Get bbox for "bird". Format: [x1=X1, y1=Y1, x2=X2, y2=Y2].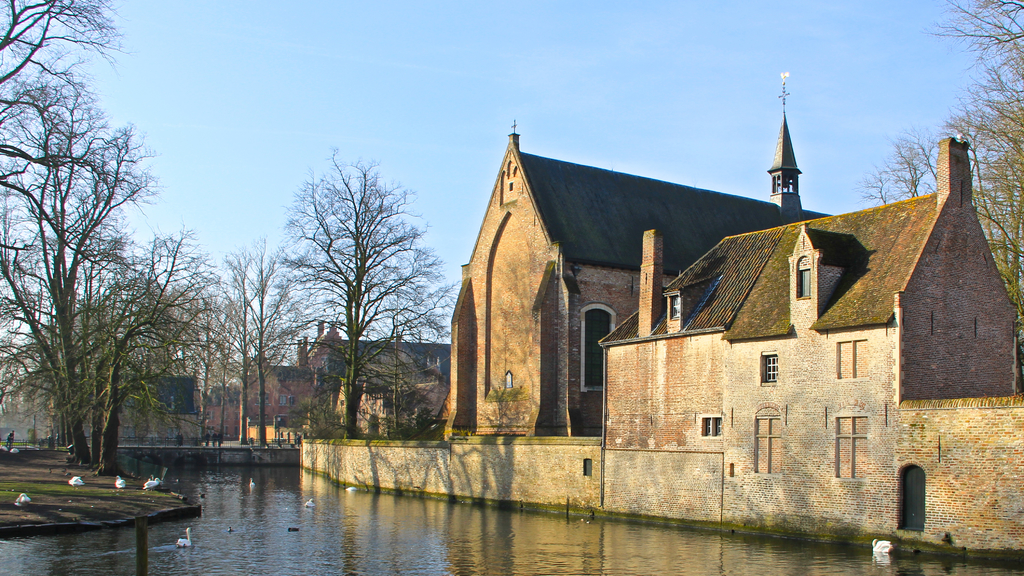
[x1=114, y1=474, x2=125, y2=495].
